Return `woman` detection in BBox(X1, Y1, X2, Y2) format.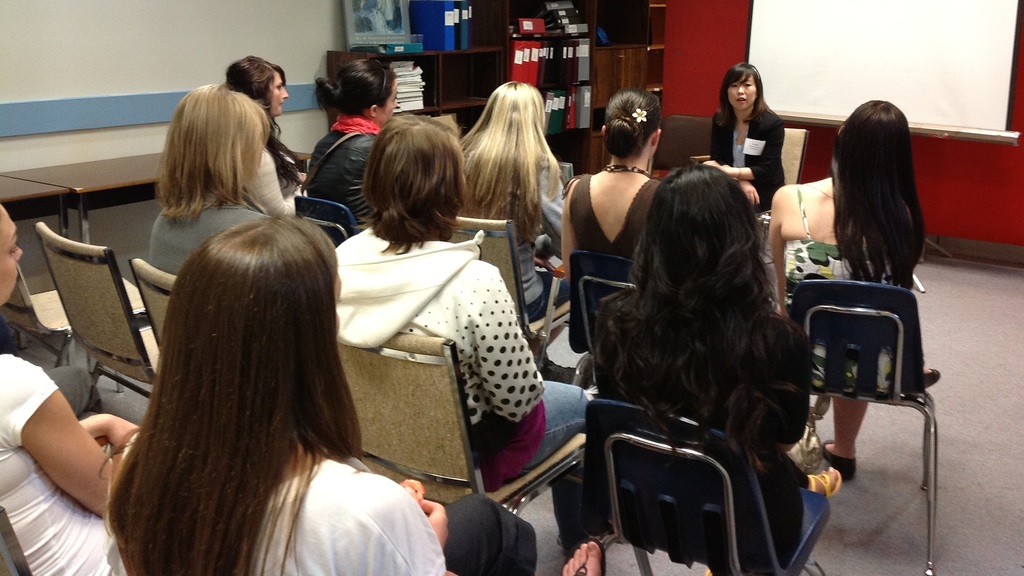
BBox(751, 93, 924, 484).
